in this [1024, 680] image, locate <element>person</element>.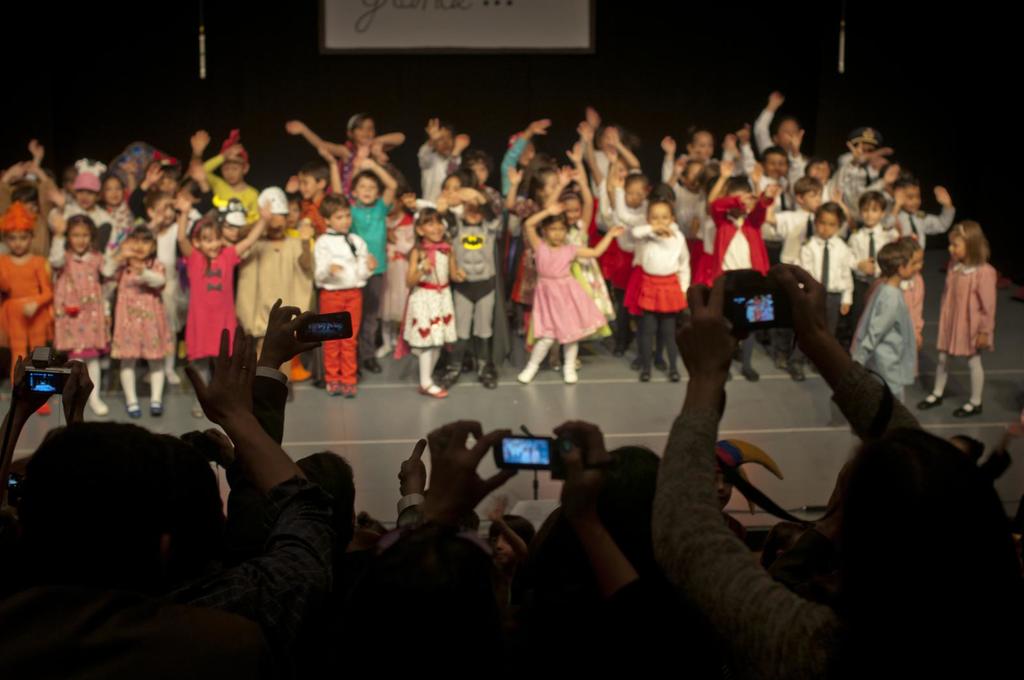
Bounding box: Rect(330, 419, 662, 679).
